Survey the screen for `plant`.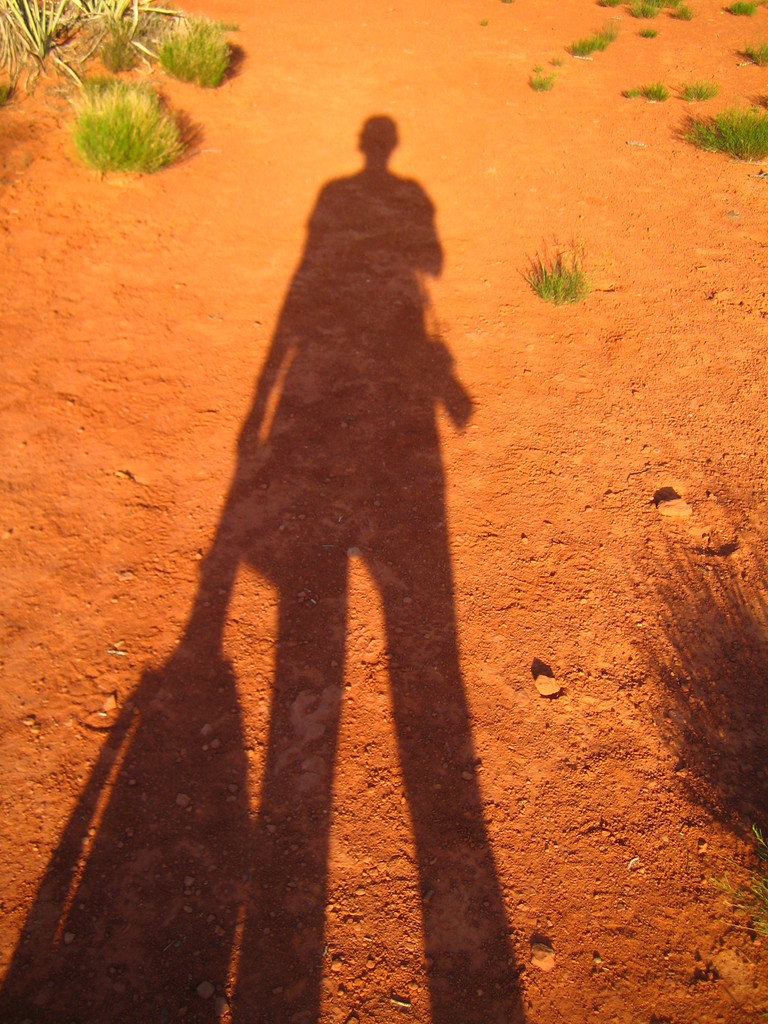
Survey found: locate(677, 76, 723, 106).
